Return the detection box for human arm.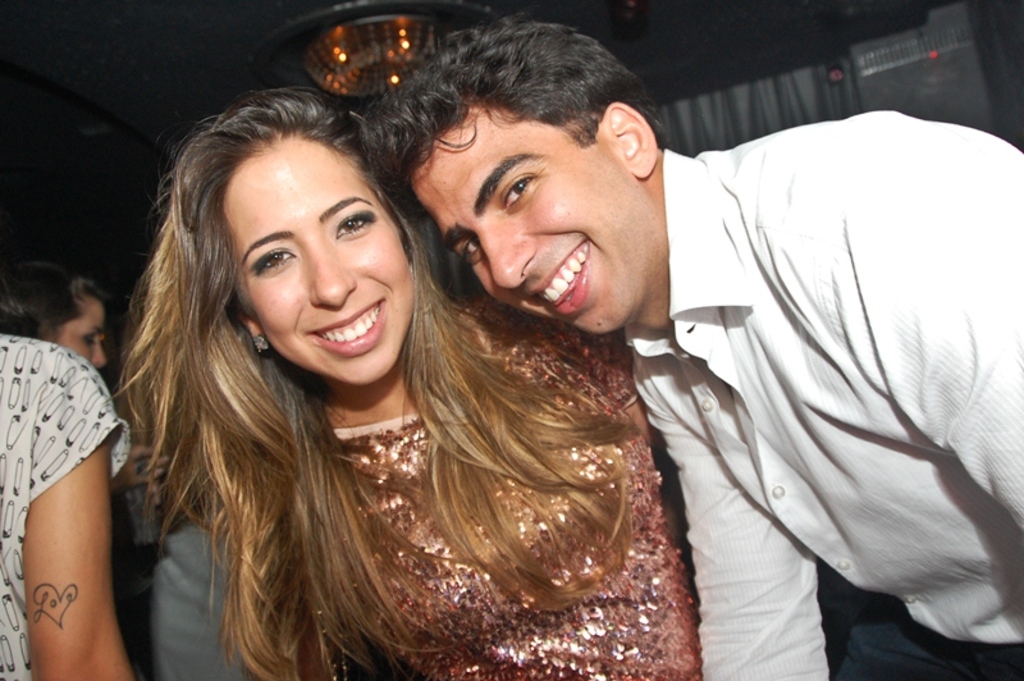
{"left": 8, "top": 388, "right": 148, "bottom": 669}.
